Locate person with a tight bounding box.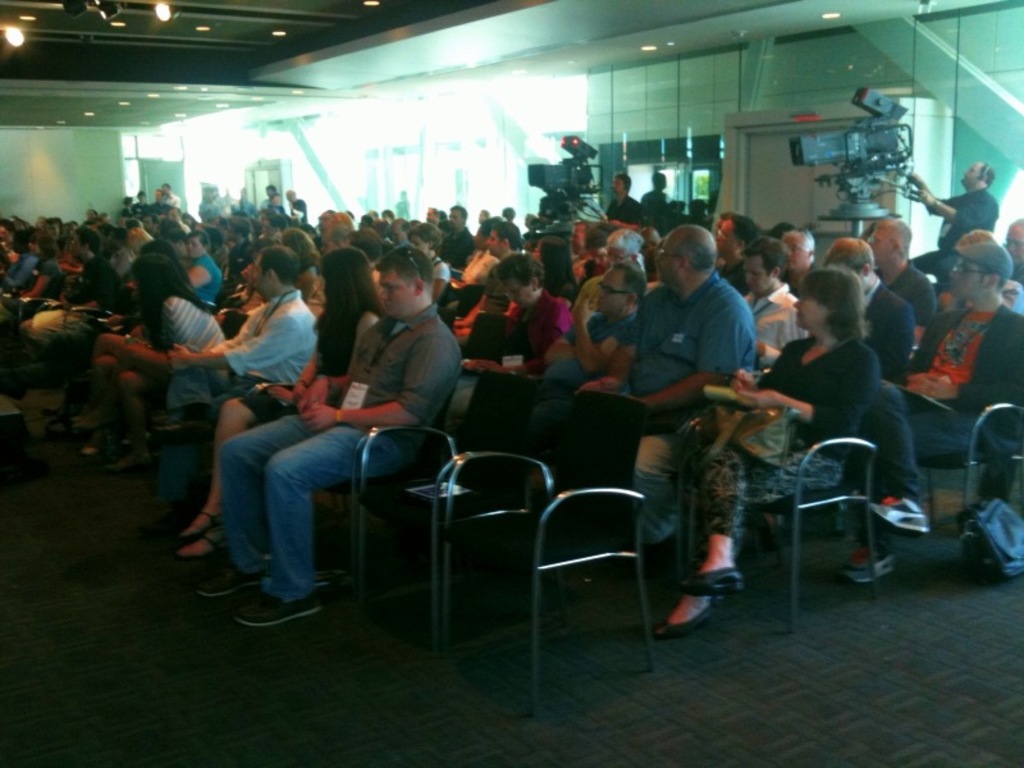
627:205:774:622.
